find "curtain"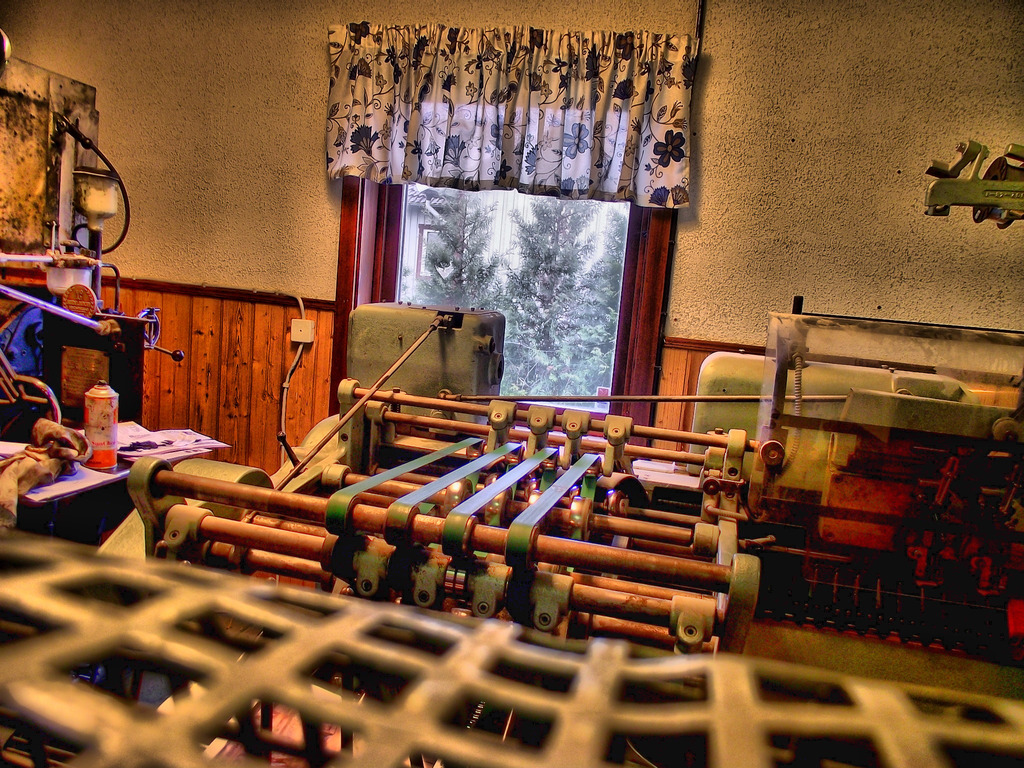
{"left": 326, "top": 30, "right": 692, "bottom": 194}
